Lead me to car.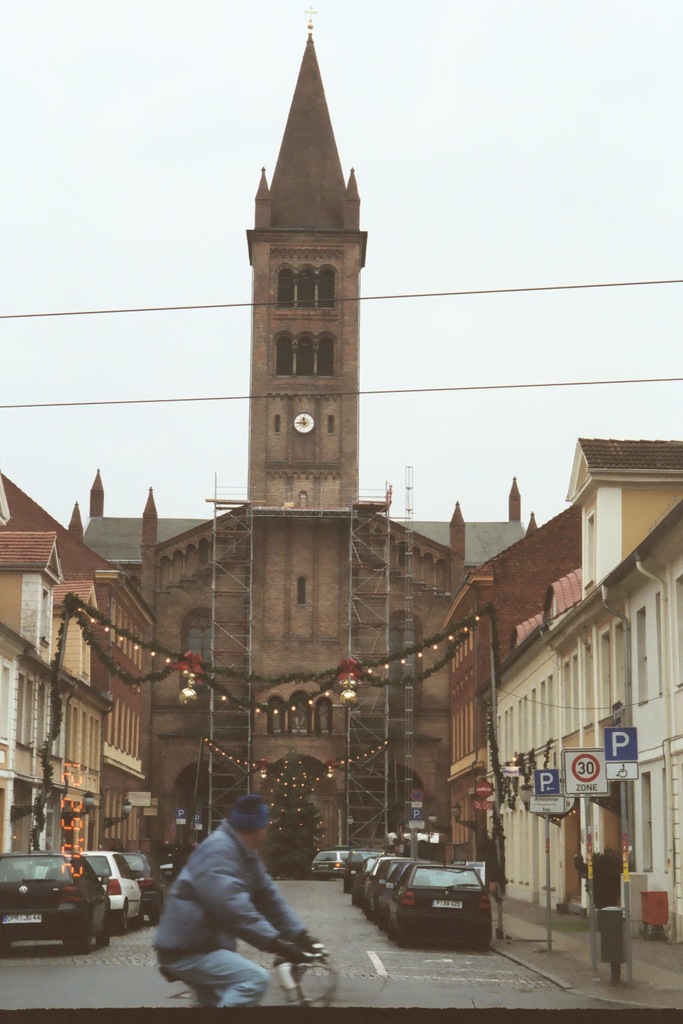
Lead to l=116, t=838, r=172, b=925.
